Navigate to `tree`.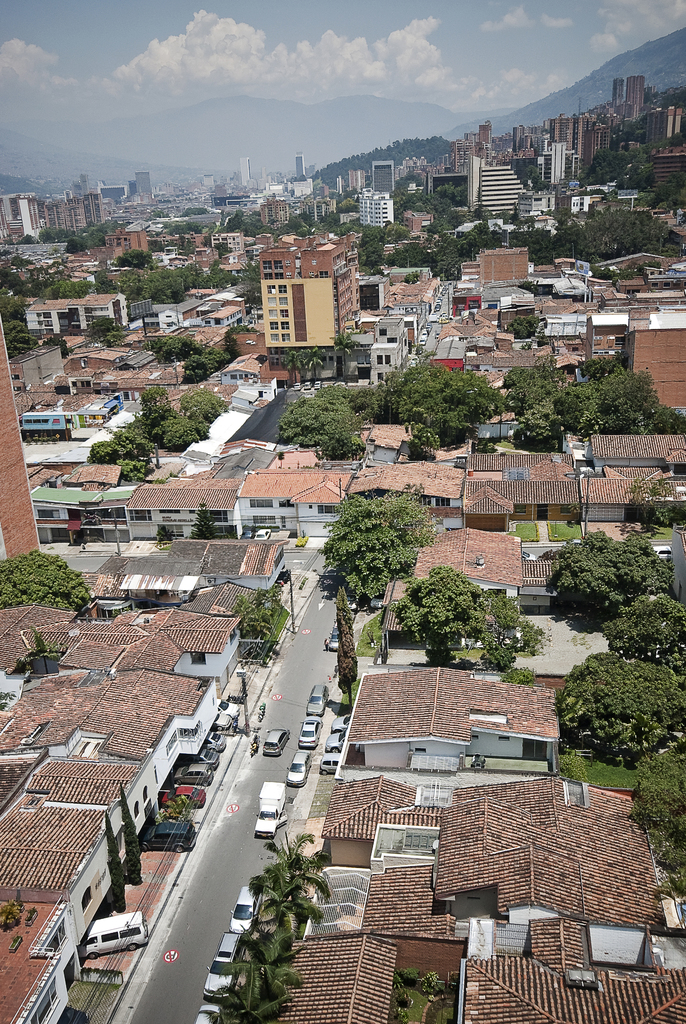
Navigation target: pyautogui.locateOnScreen(139, 385, 167, 422).
